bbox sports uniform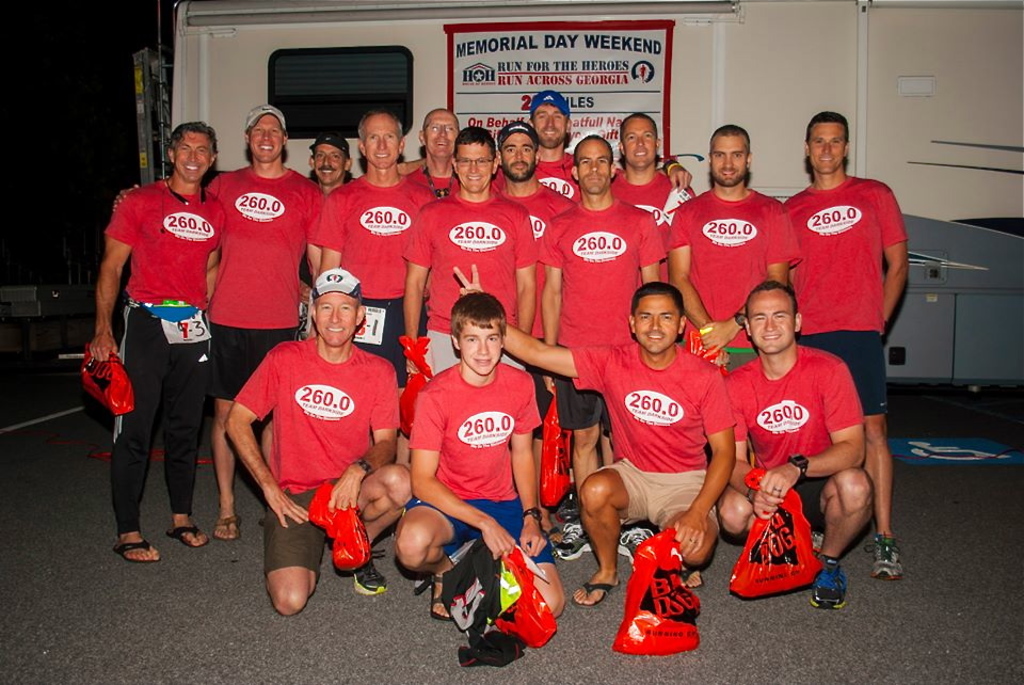
box(718, 355, 867, 548)
